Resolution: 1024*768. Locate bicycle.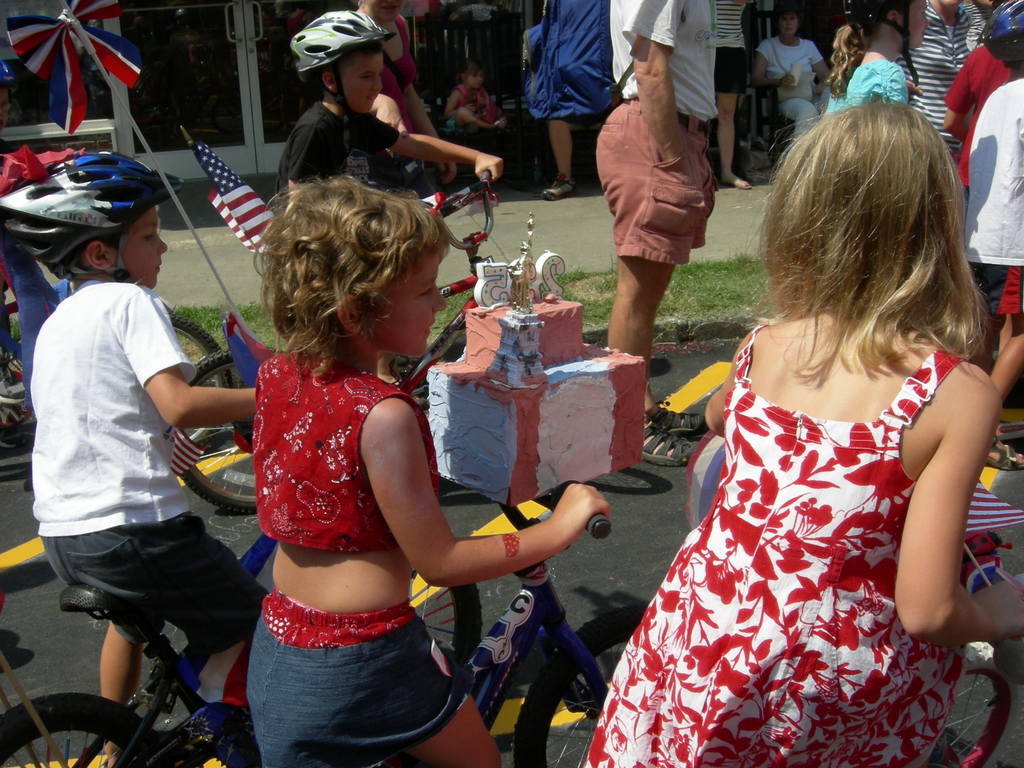
box=[916, 522, 1023, 767].
